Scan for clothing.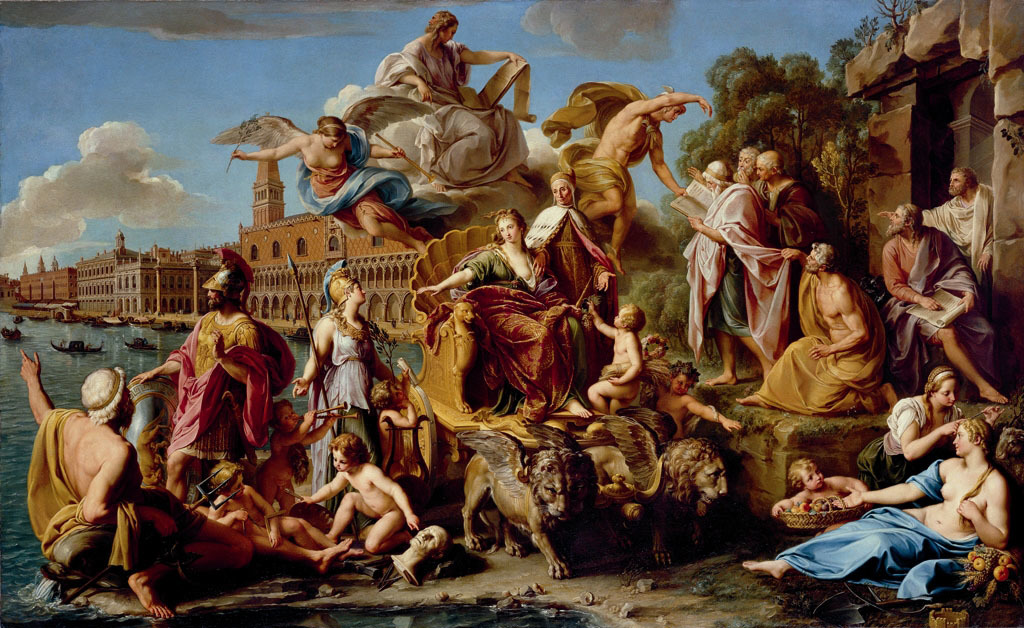
Scan result: <box>749,266,892,422</box>.
